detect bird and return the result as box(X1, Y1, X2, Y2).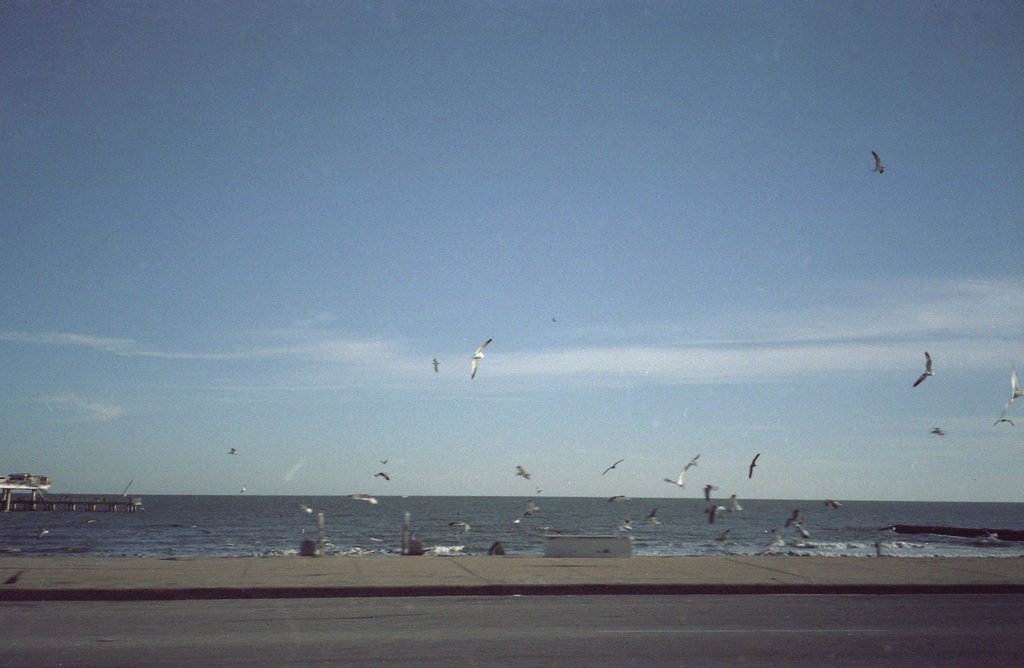
box(663, 467, 689, 490).
